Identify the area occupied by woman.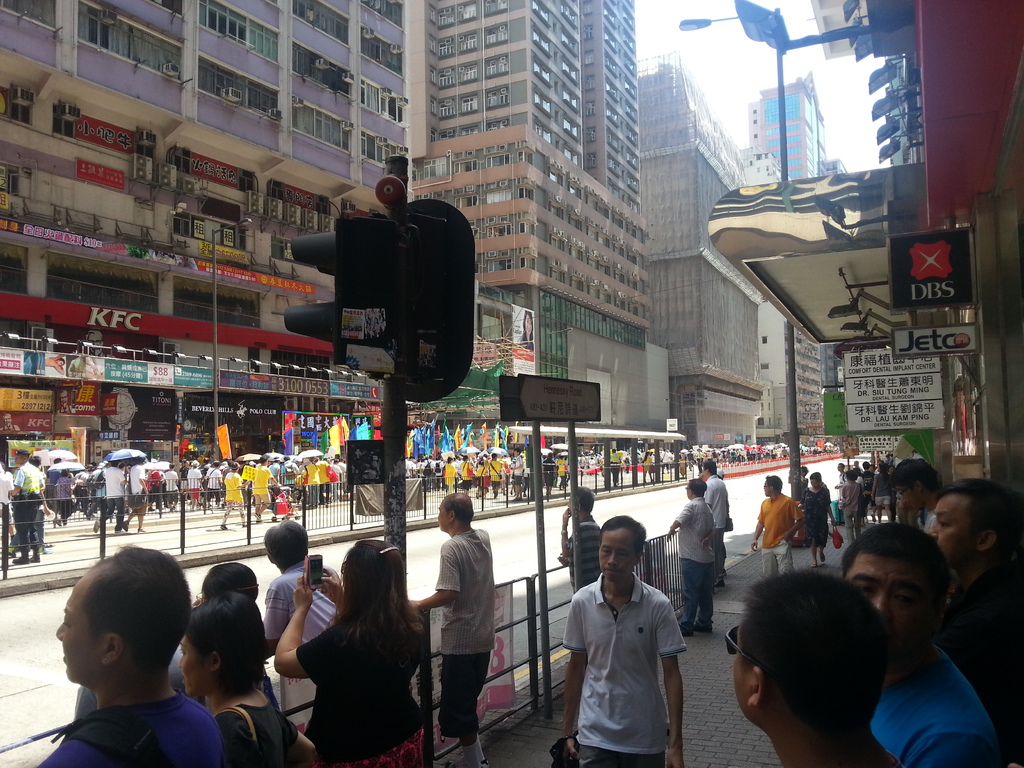
Area: 798:470:835:565.
